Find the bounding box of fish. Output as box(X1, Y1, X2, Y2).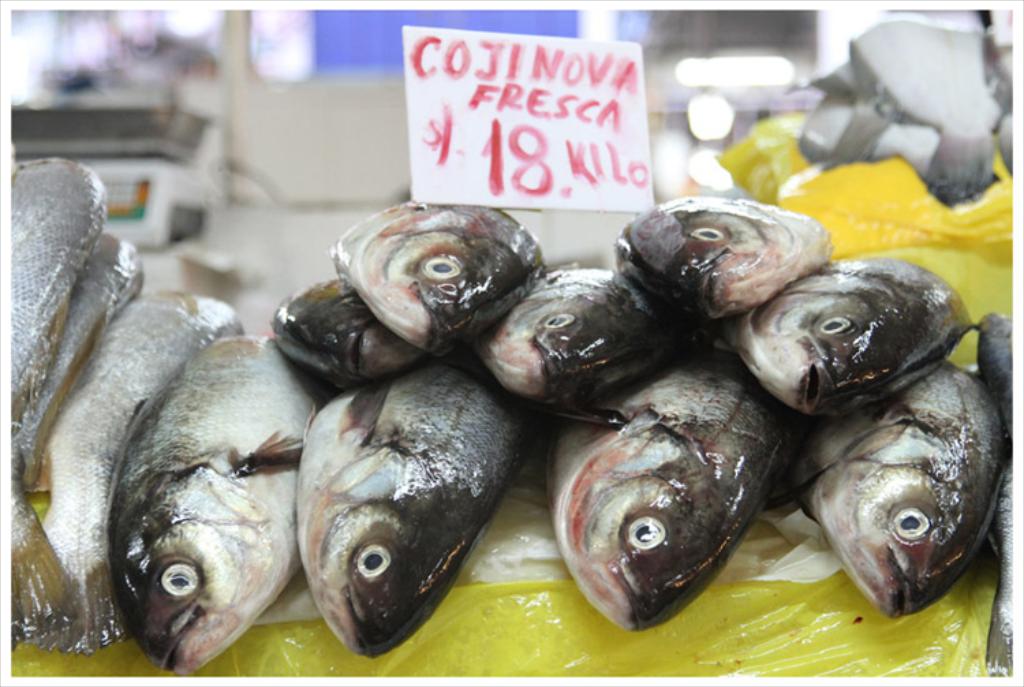
box(299, 354, 531, 653).
